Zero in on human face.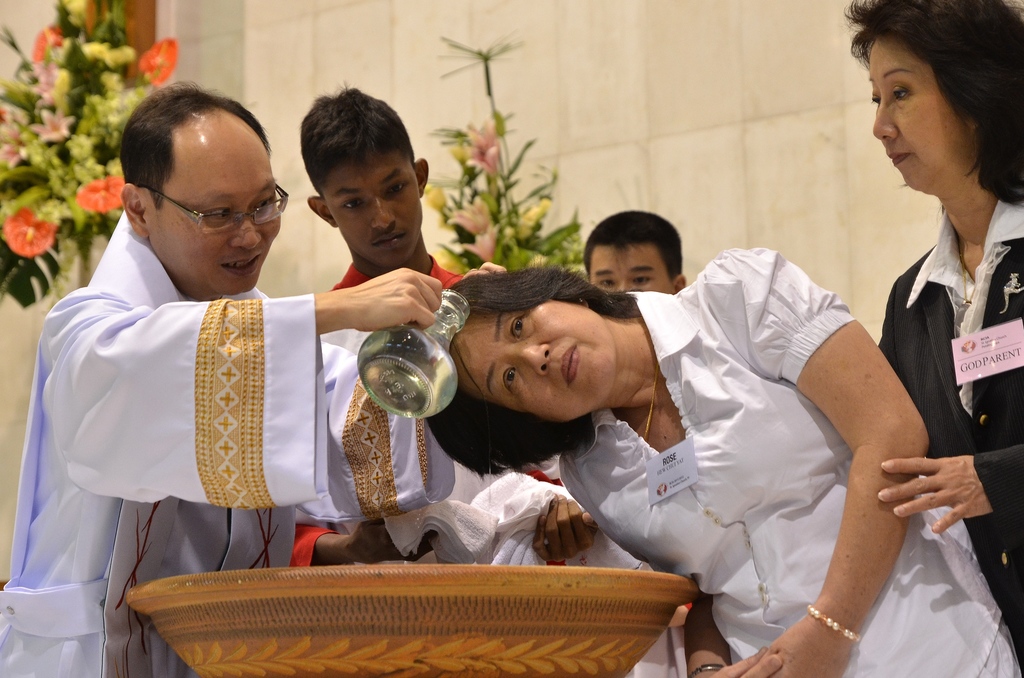
Zeroed in: BBox(152, 156, 279, 296).
